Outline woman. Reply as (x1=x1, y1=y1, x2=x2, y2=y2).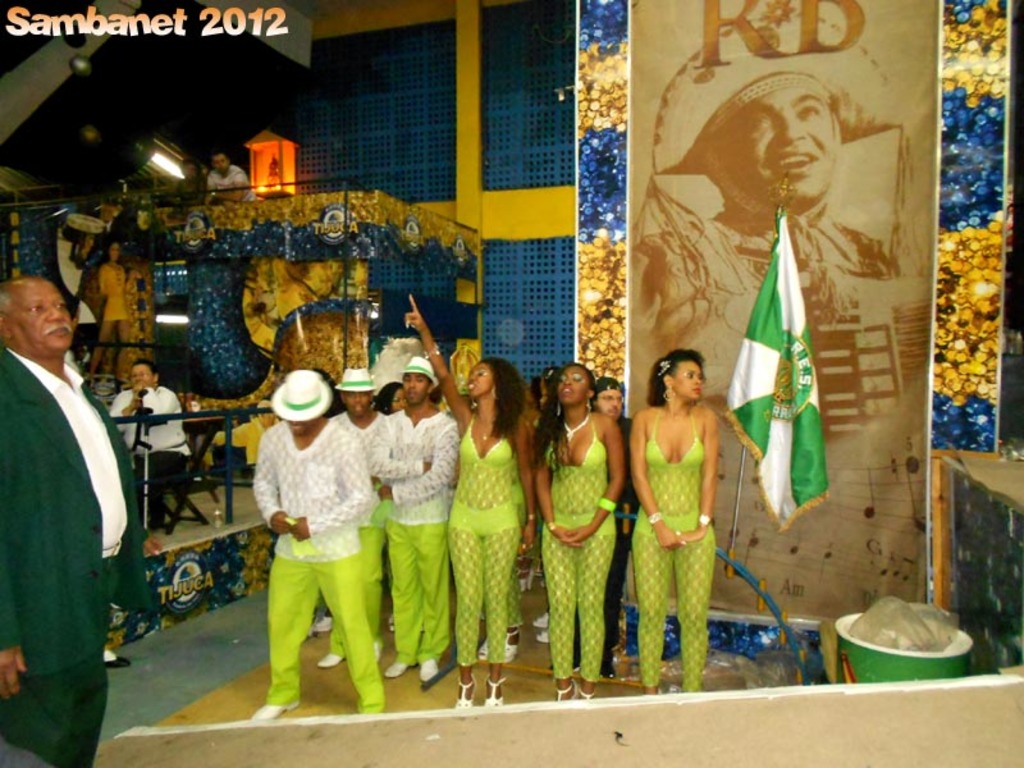
(x1=627, y1=348, x2=722, y2=698).
